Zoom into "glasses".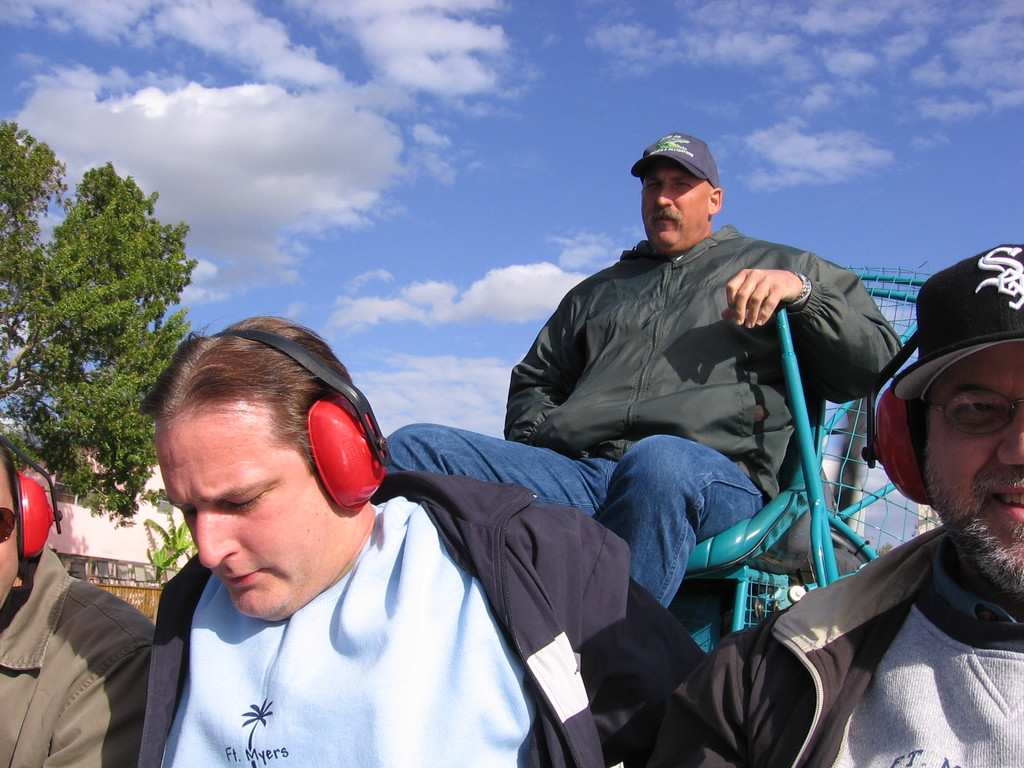
Zoom target: Rect(917, 382, 1023, 436).
